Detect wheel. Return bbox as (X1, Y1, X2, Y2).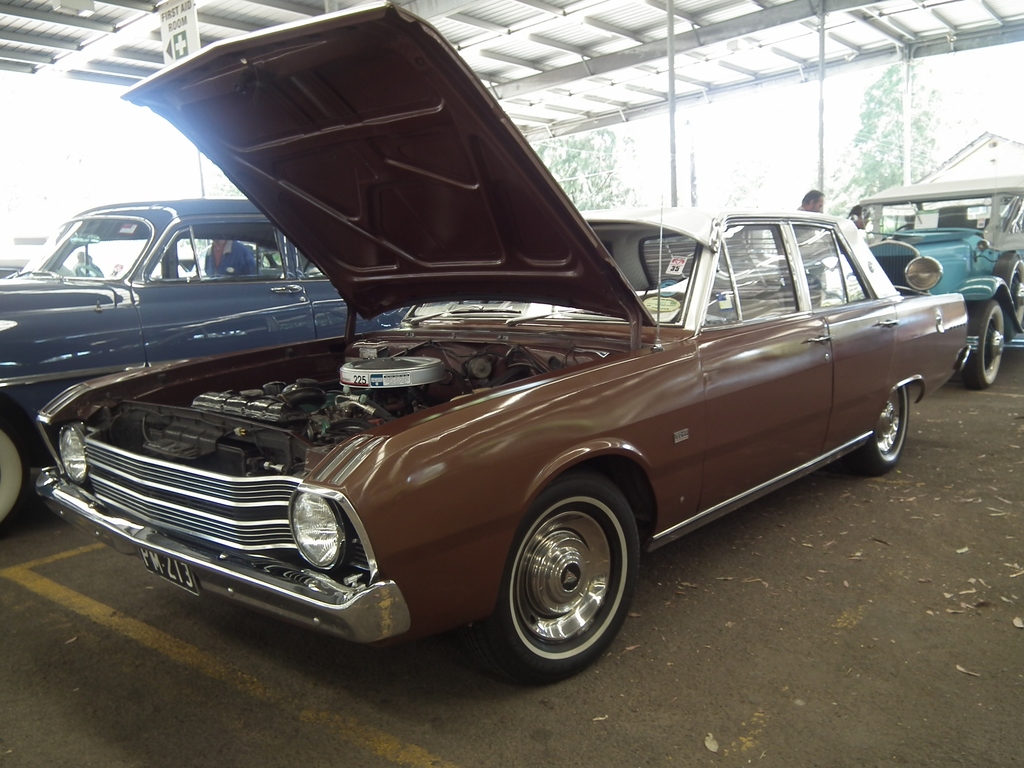
(70, 260, 106, 283).
